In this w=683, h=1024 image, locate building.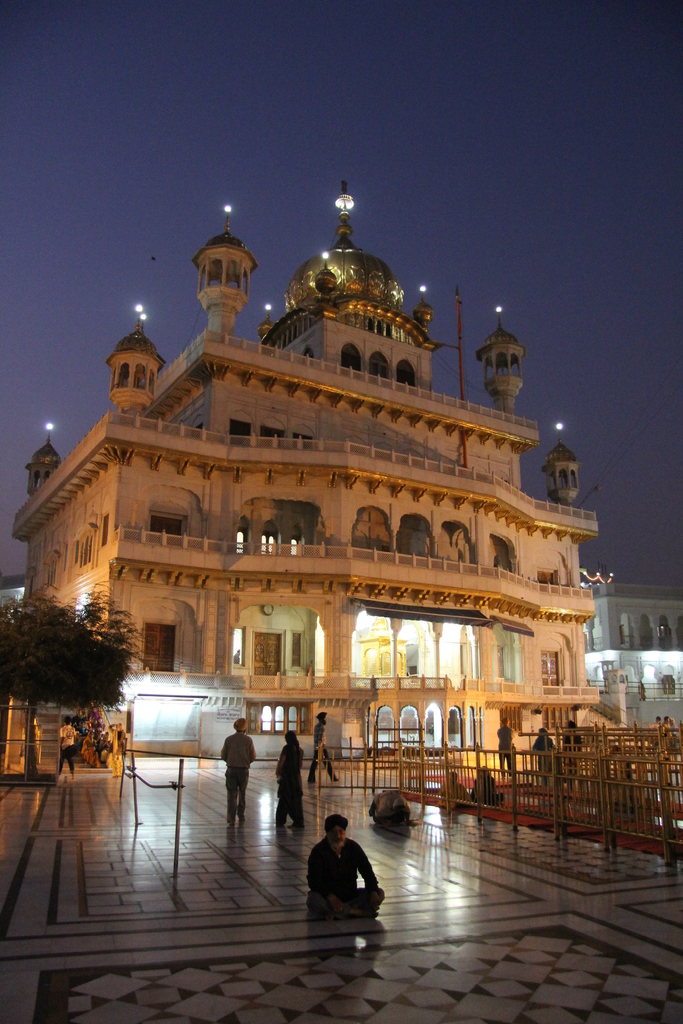
Bounding box: [x1=580, y1=580, x2=682, y2=734].
